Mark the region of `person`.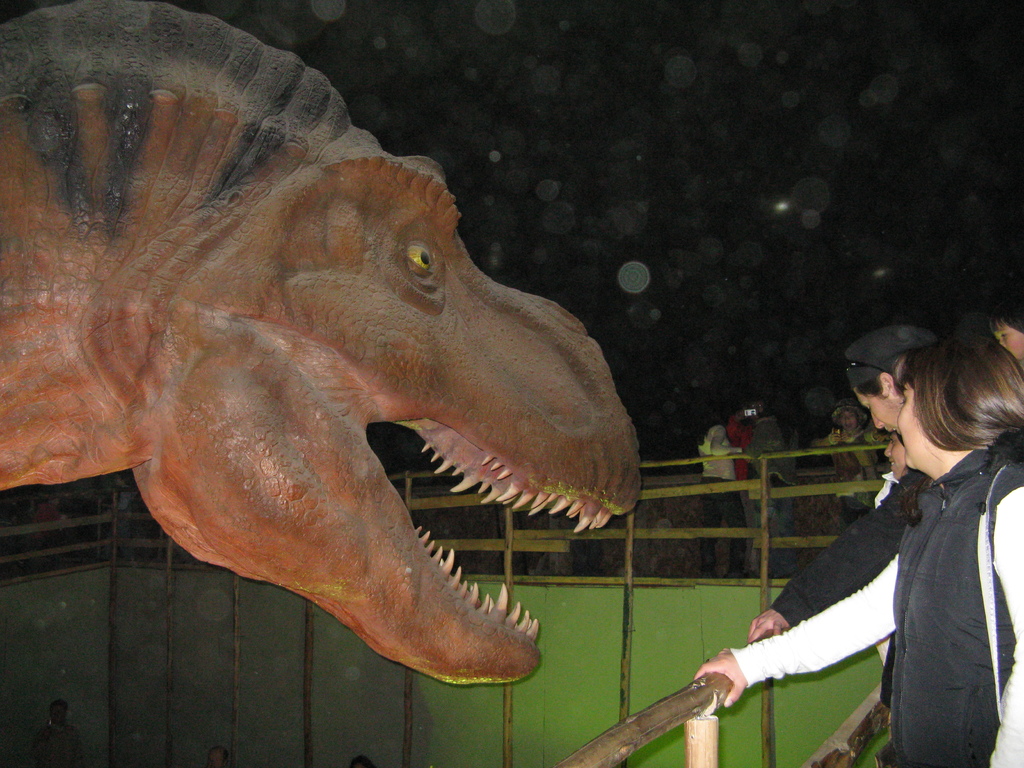
Region: {"x1": 715, "y1": 417, "x2": 800, "y2": 572}.
